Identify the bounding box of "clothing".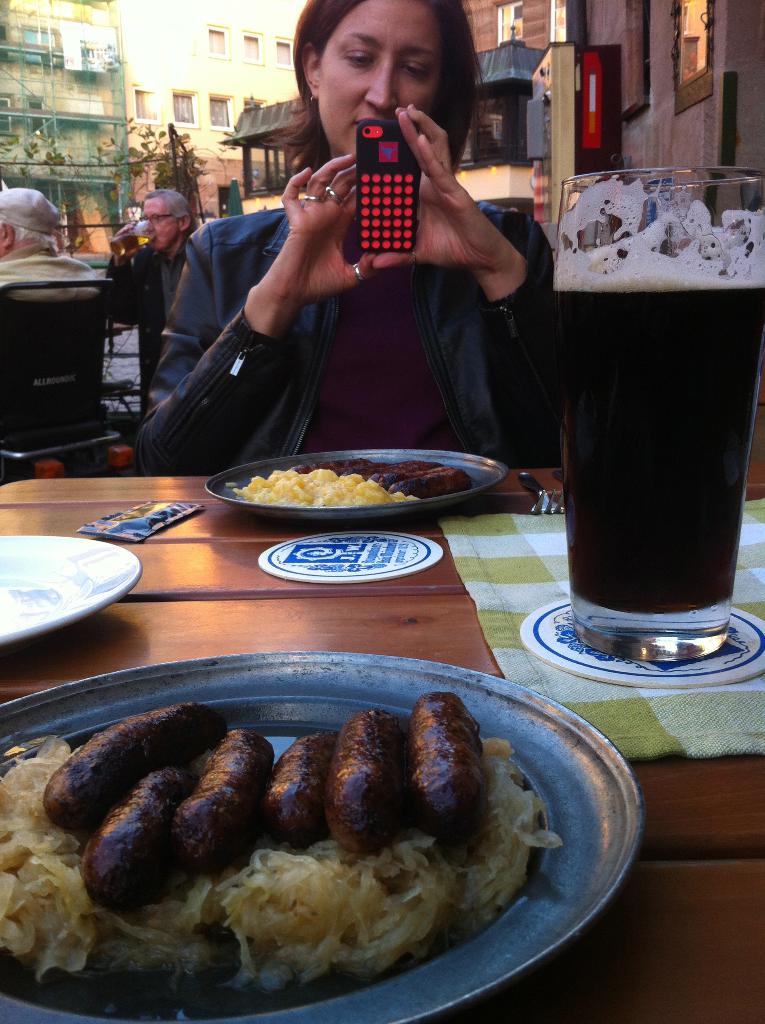
box=[156, 129, 558, 465].
